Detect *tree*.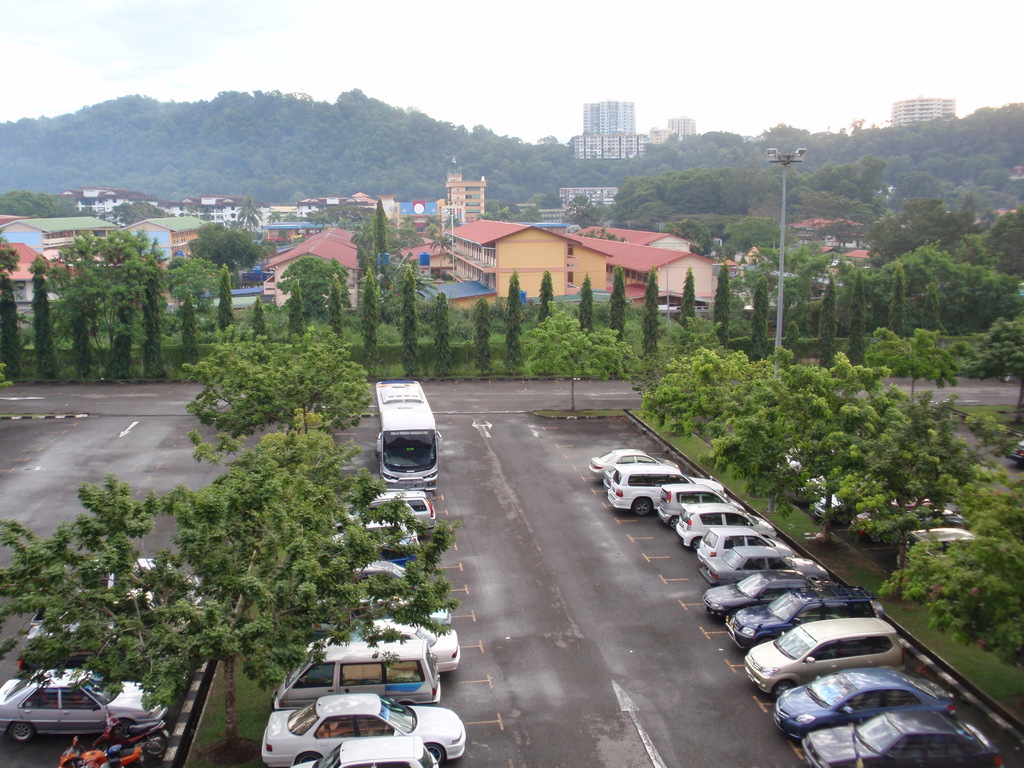
Detected at [left=641, top=262, right=661, bottom=351].
